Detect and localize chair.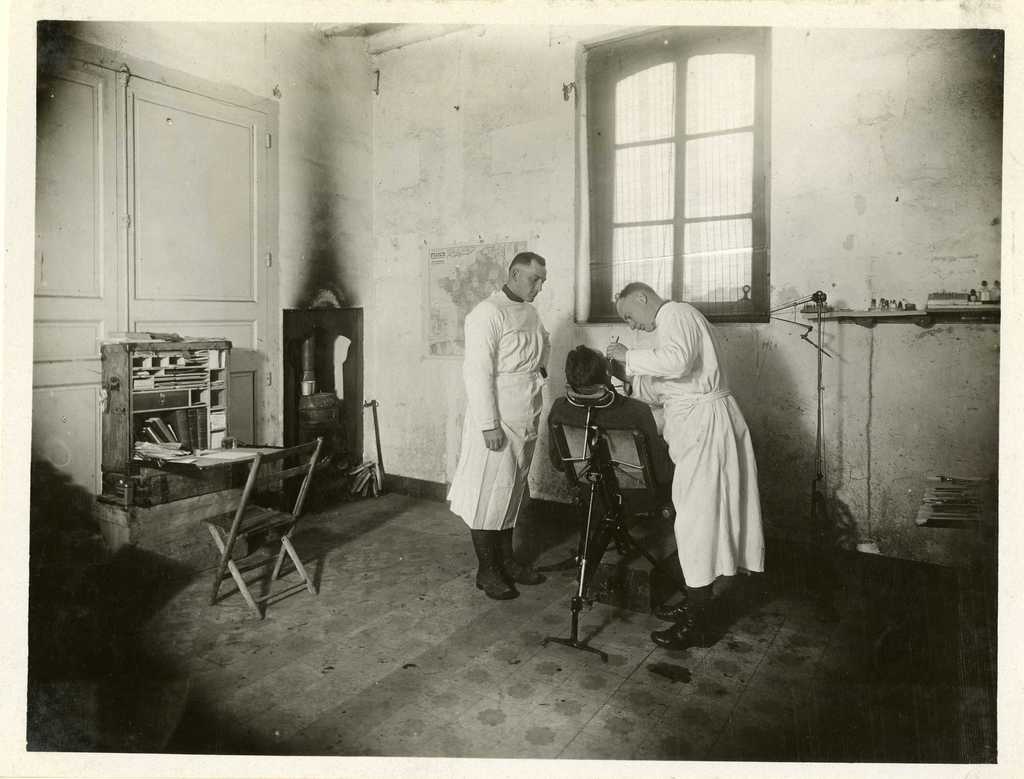
Localized at 543 383 676 664.
